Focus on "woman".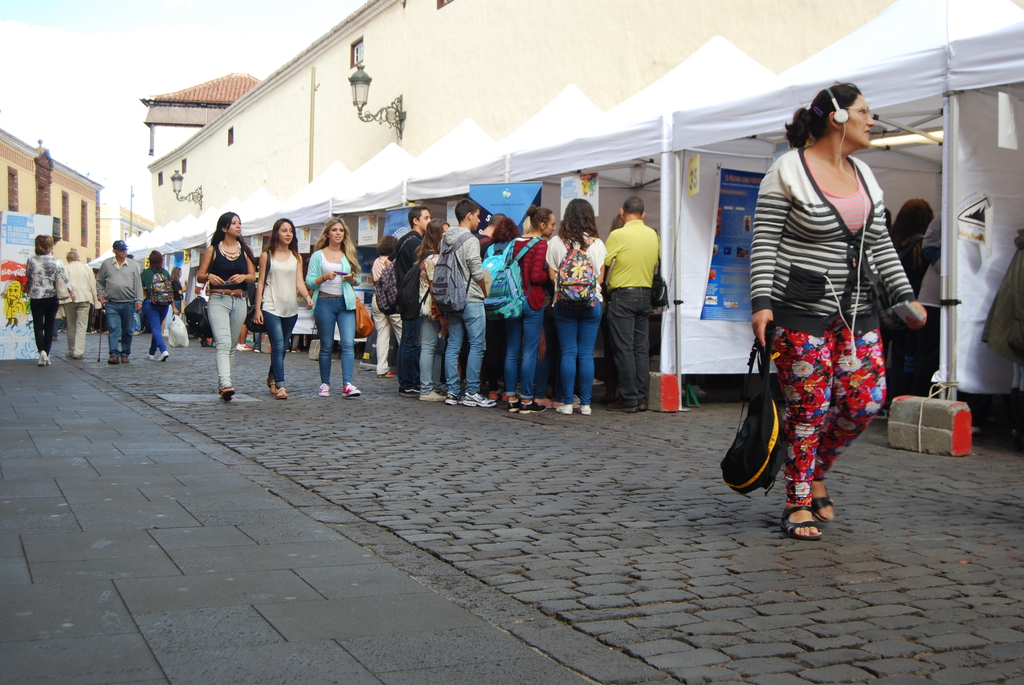
Focused at [304,212,362,399].
